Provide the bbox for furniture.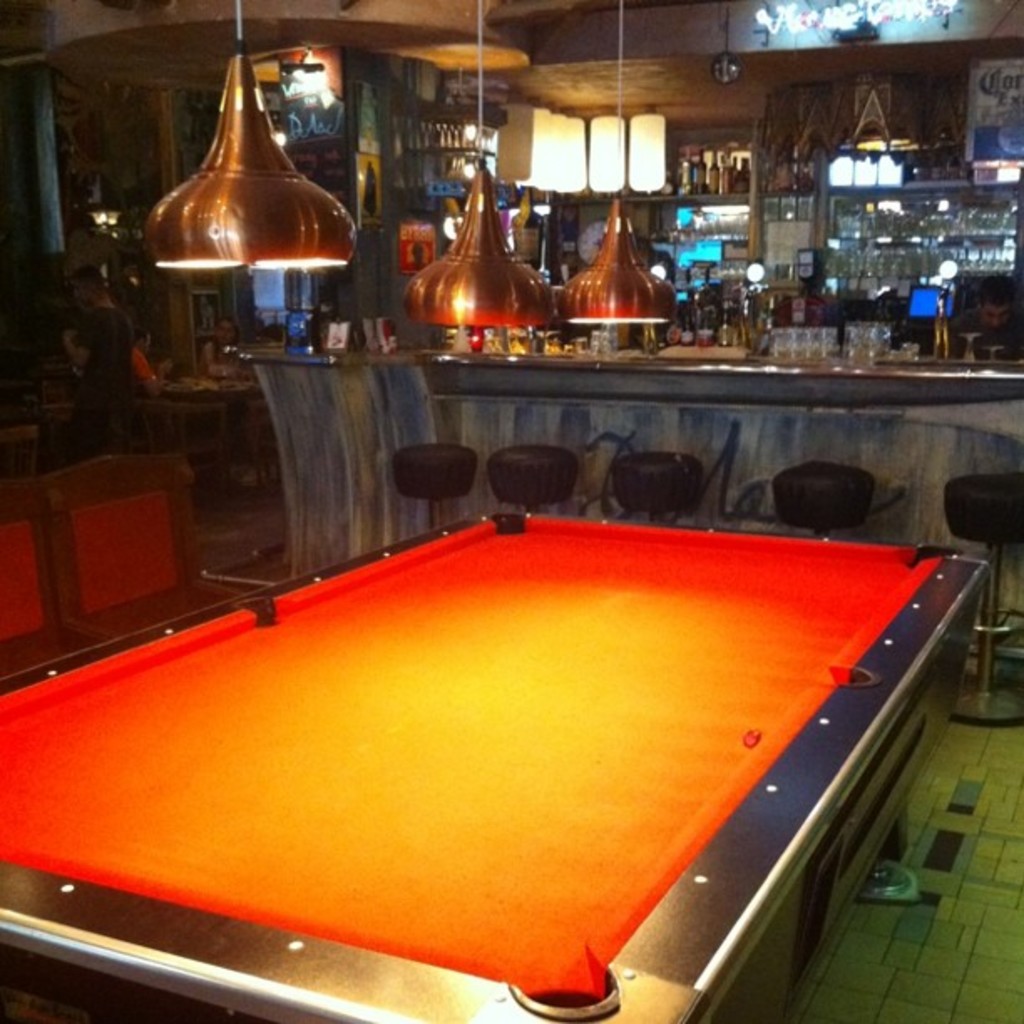
box=[945, 474, 1022, 723].
